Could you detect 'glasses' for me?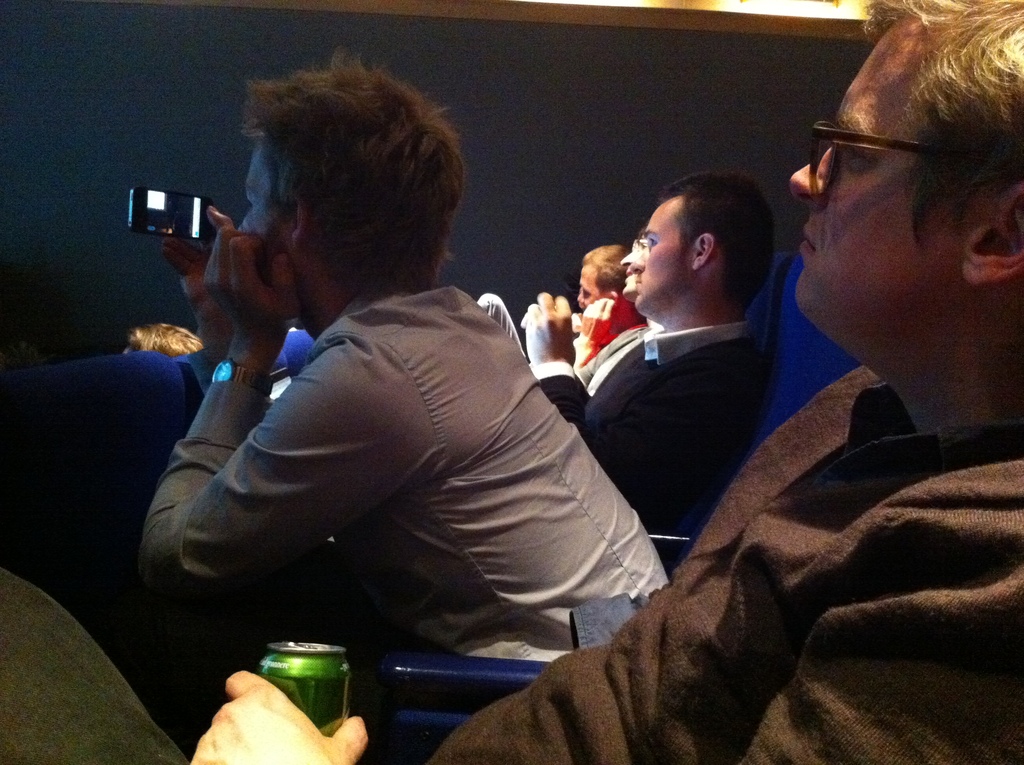
Detection result: box(632, 237, 648, 250).
